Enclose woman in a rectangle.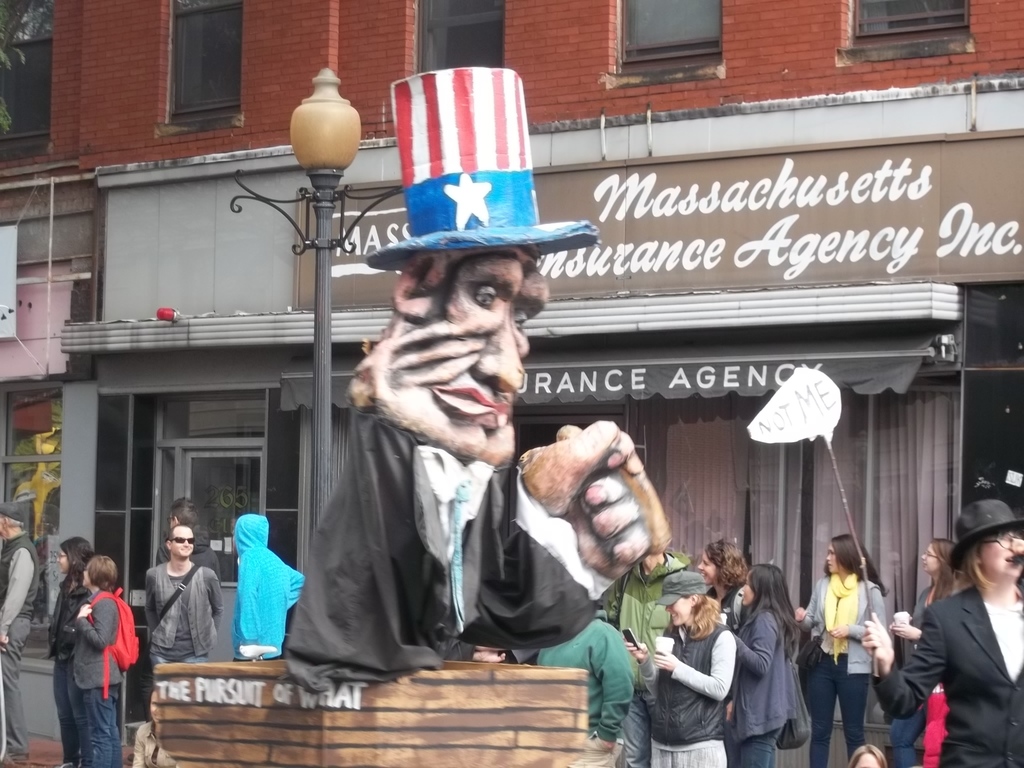
[867, 495, 1023, 767].
